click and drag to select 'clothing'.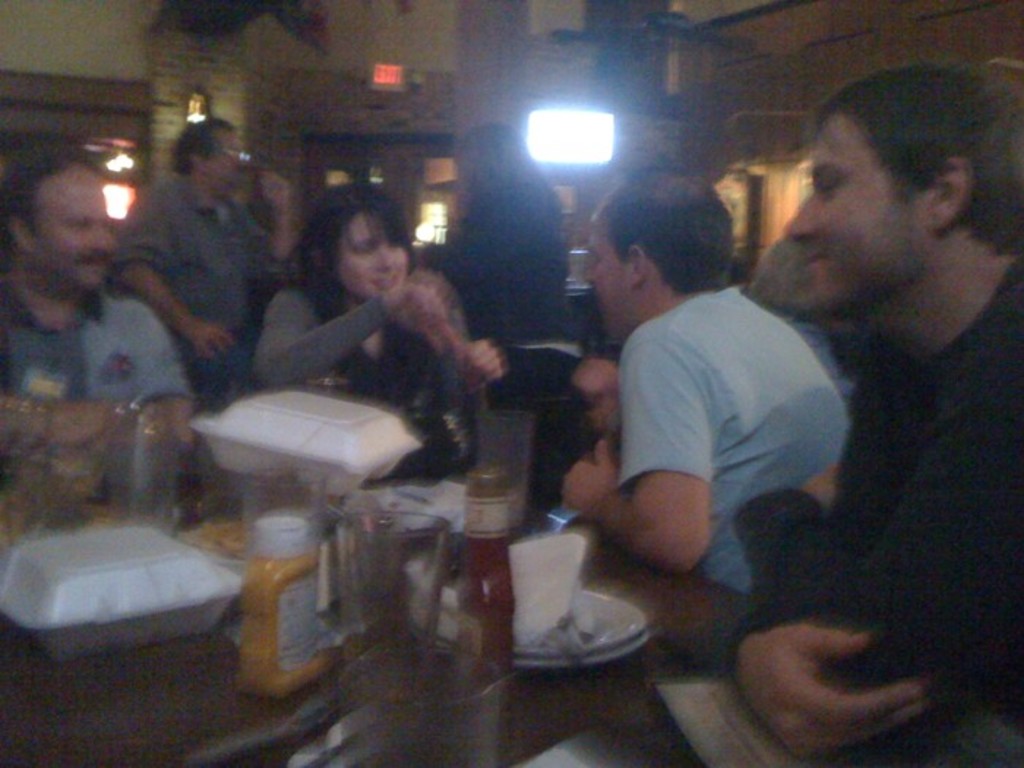
Selection: <bbox>606, 287, 847, 597</bbox>.
